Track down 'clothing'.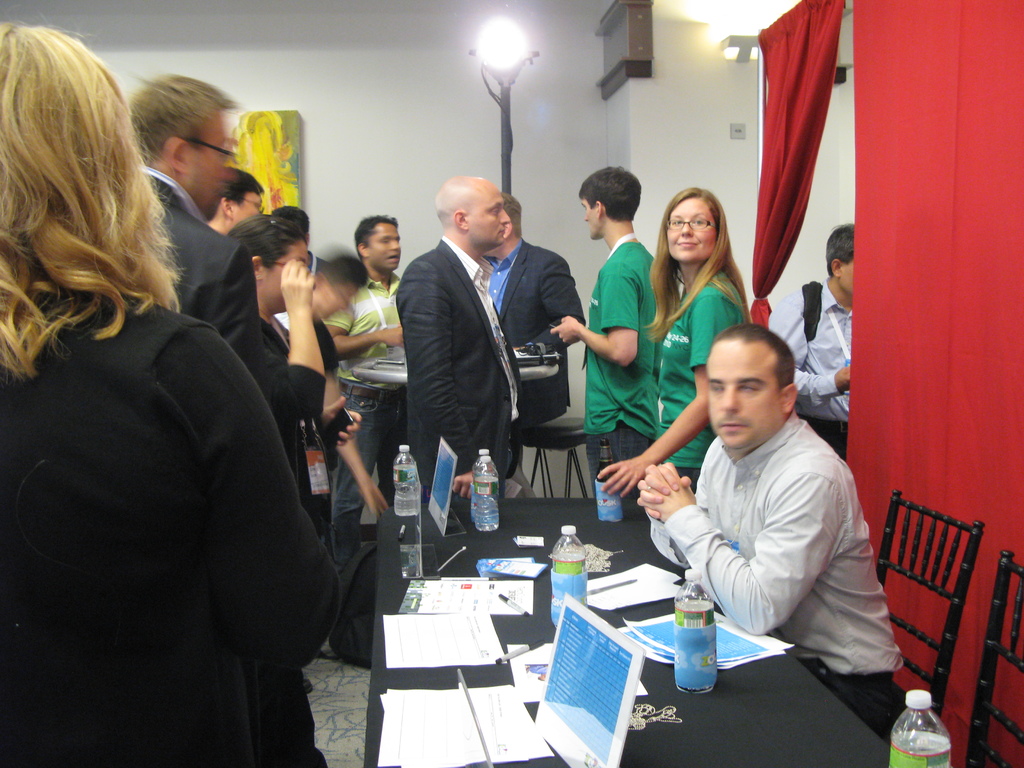
Tracked to (654, 270, 752, 488).
